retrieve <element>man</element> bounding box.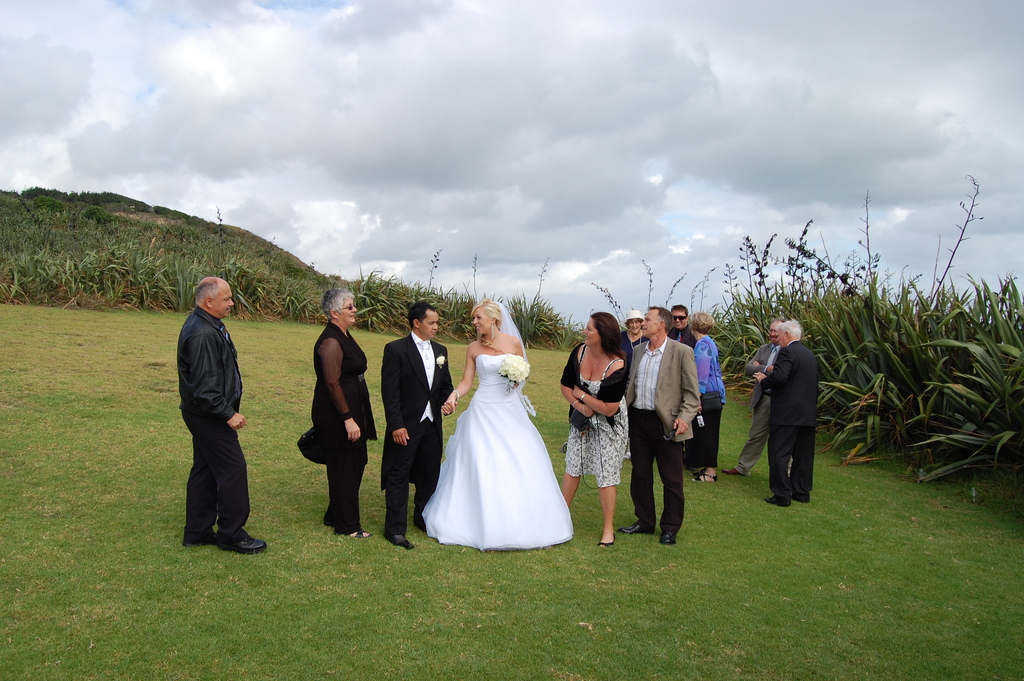
Bounding box: region(614, 306, 696, 546).
